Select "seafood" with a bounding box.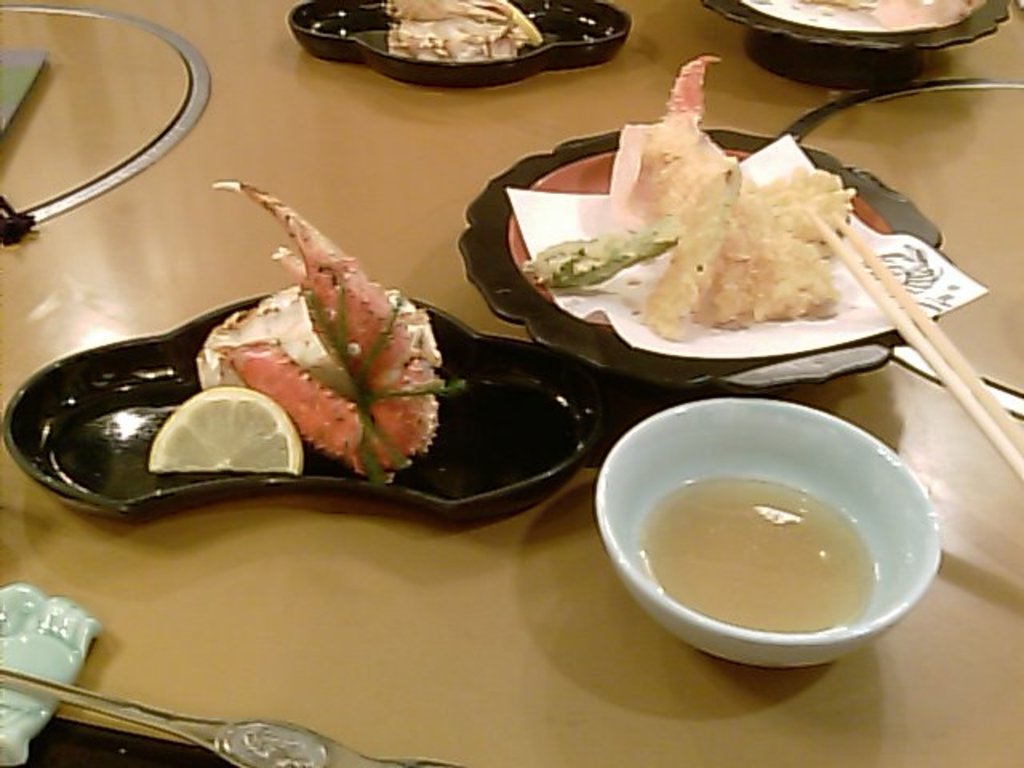
x1=147 y1=178 x2=466 y2=482.
